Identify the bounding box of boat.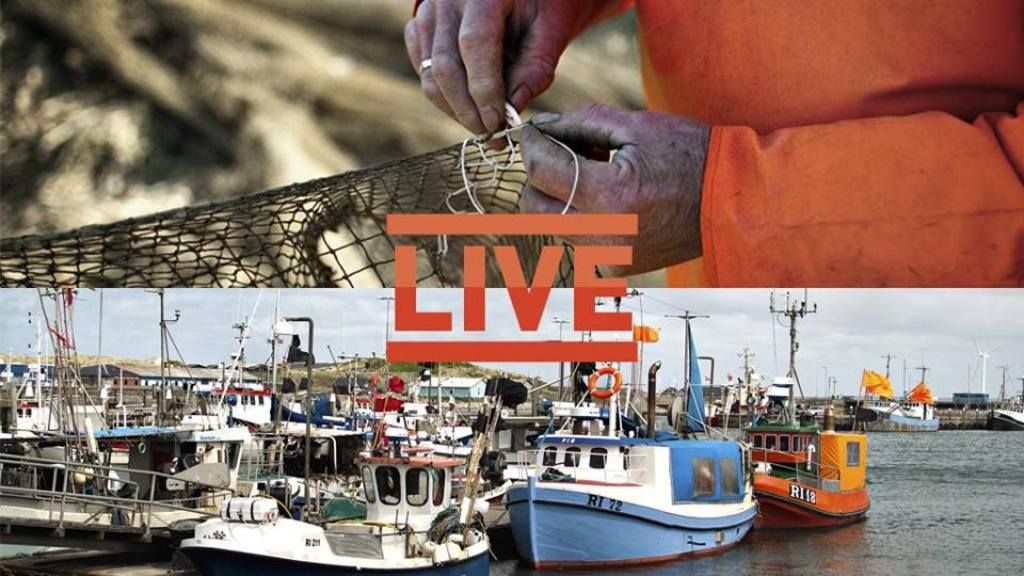
Rect(171, 285, 496, 575).
